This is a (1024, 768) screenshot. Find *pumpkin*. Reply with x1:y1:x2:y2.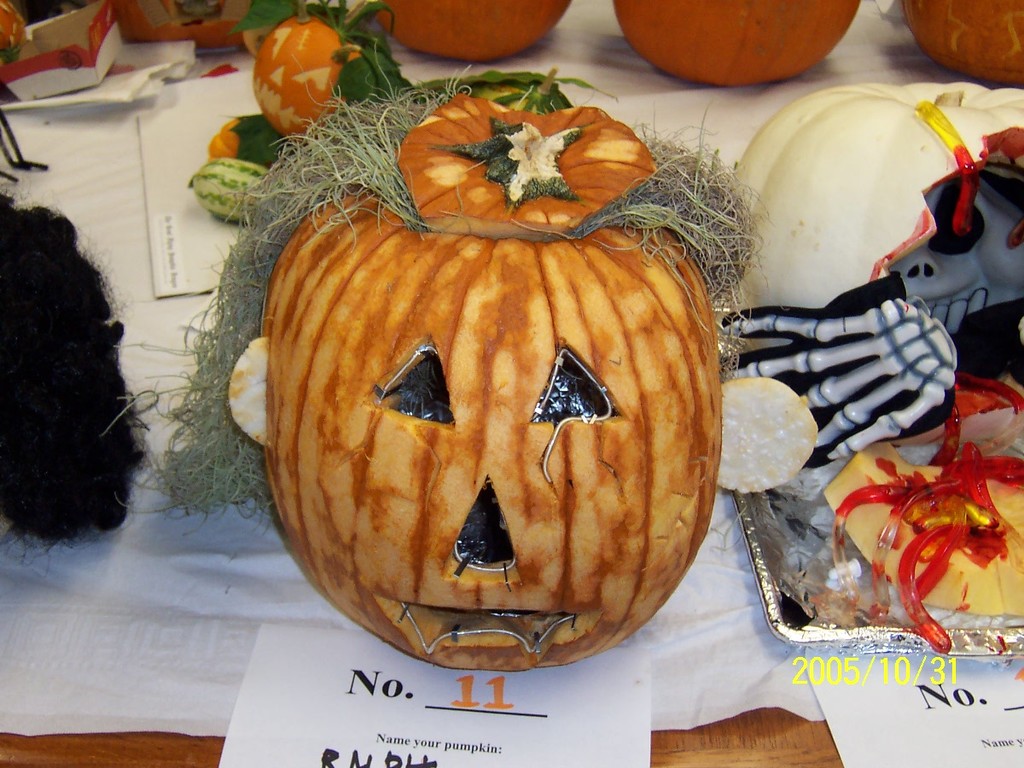
613:0:862:88.
